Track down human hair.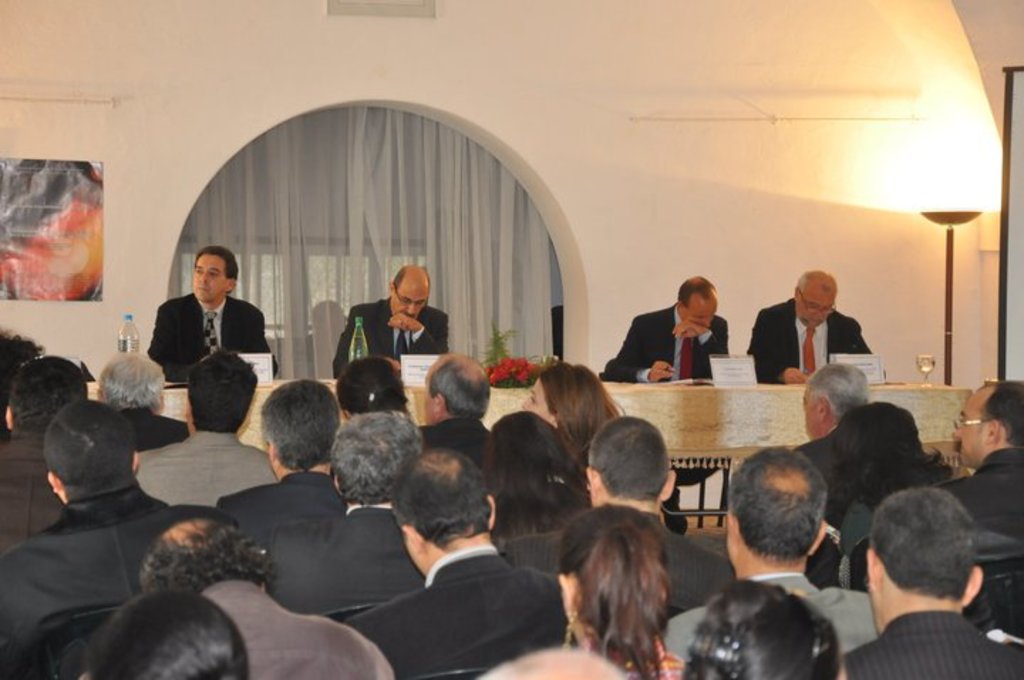
Tracked to Rect(329, 405, 427, 504).
